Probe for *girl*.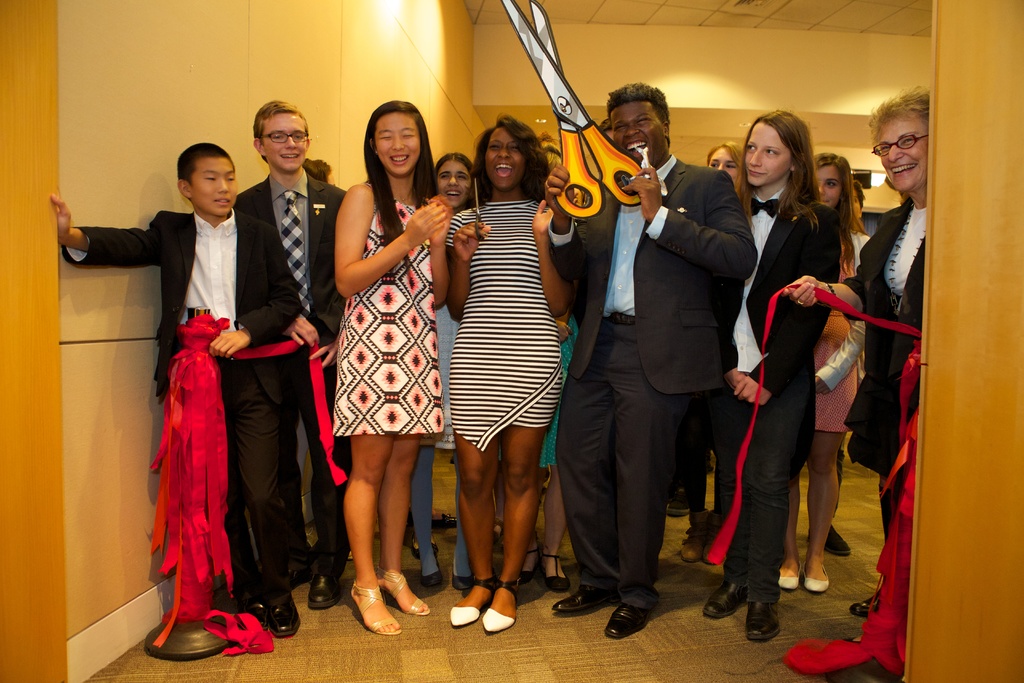
Probe result: (445,117,571,636).
